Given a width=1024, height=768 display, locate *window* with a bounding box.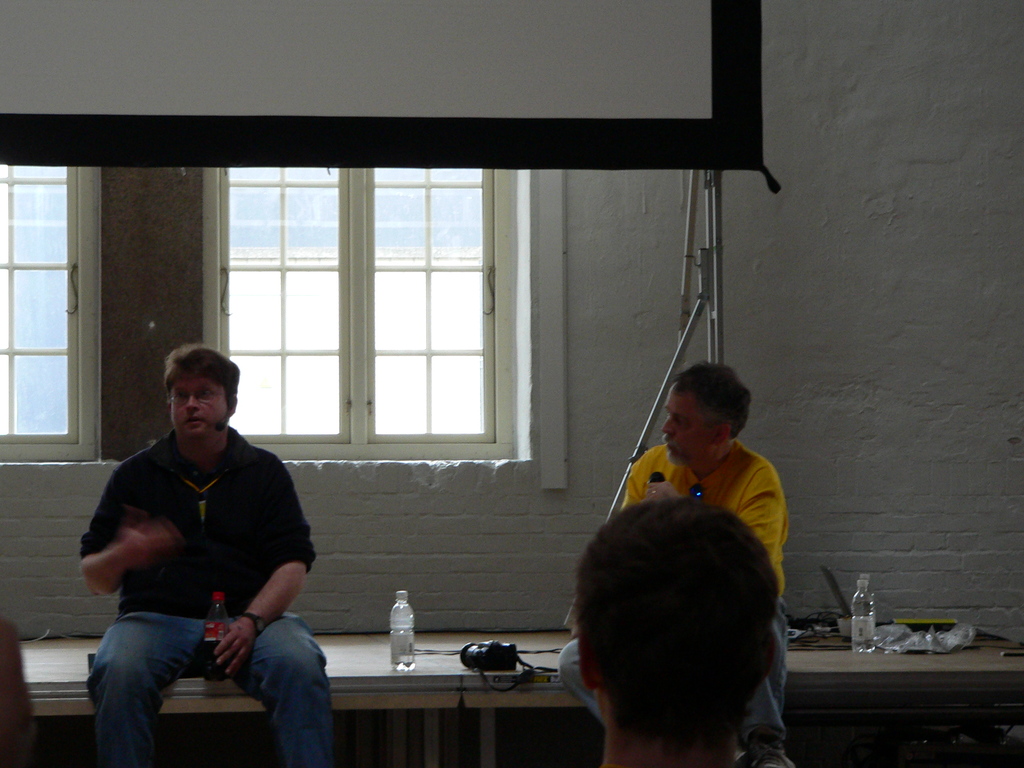
Located: left=0, top=161, right=102, bottom=458.
